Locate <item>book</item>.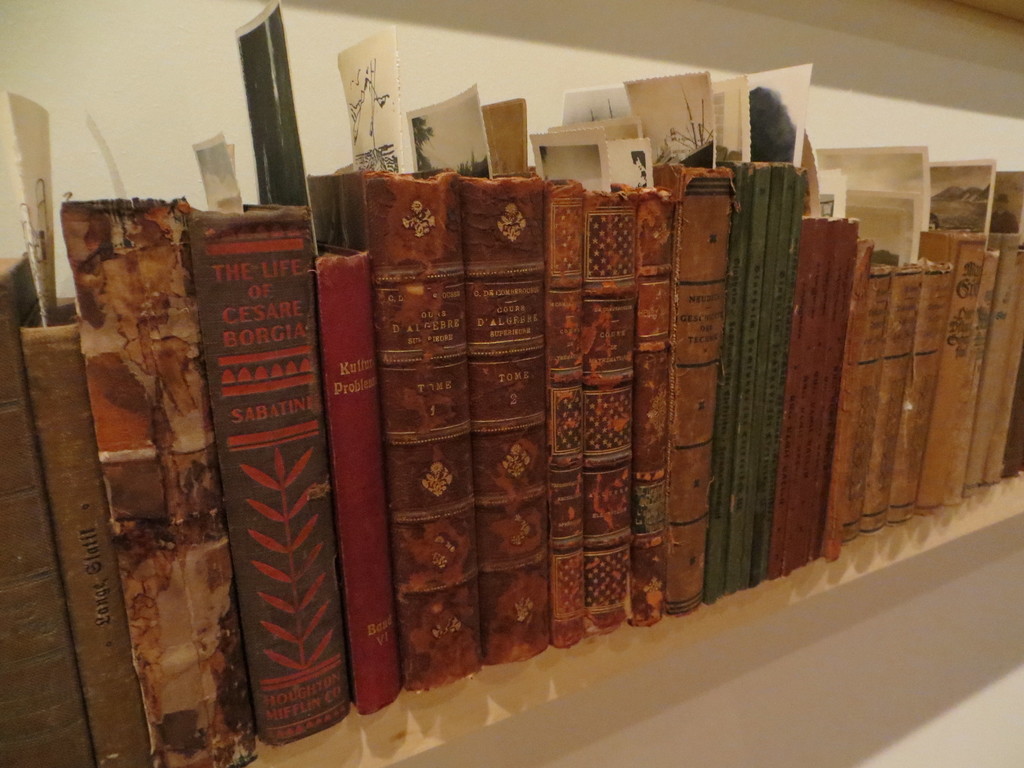
Bounding box: left=57, top=196, right=258, bottom=767.
